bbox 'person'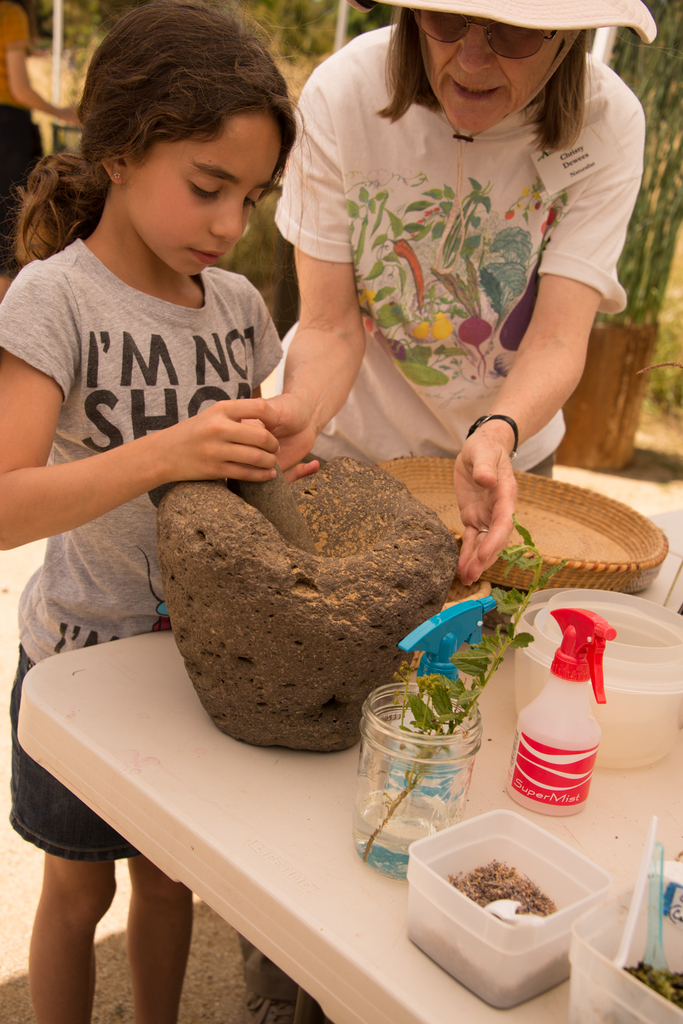
bbox=(0, 0, 281, 1023)
